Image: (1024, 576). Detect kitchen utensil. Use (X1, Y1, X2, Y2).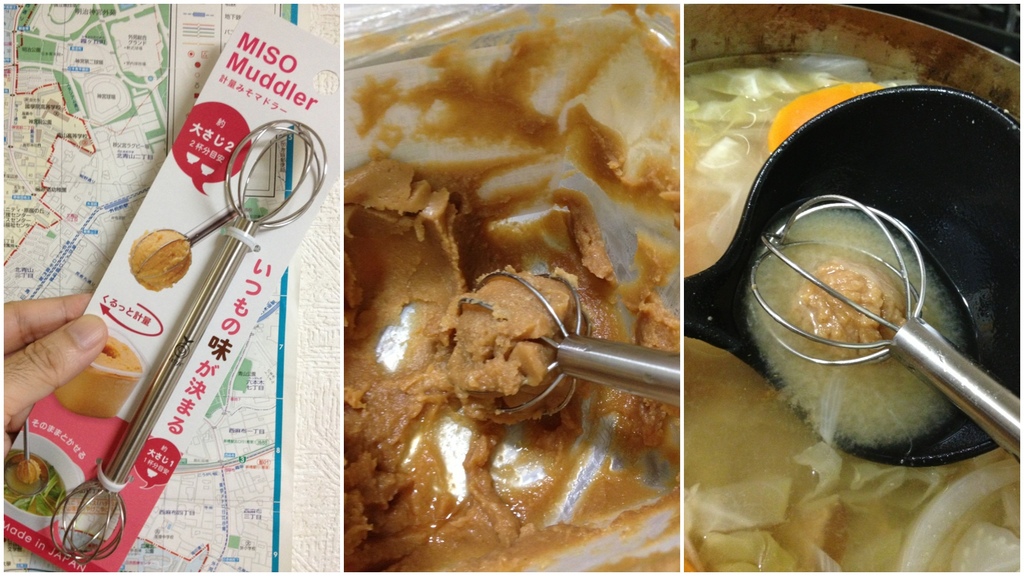
(684, 86, 1023, 477).
